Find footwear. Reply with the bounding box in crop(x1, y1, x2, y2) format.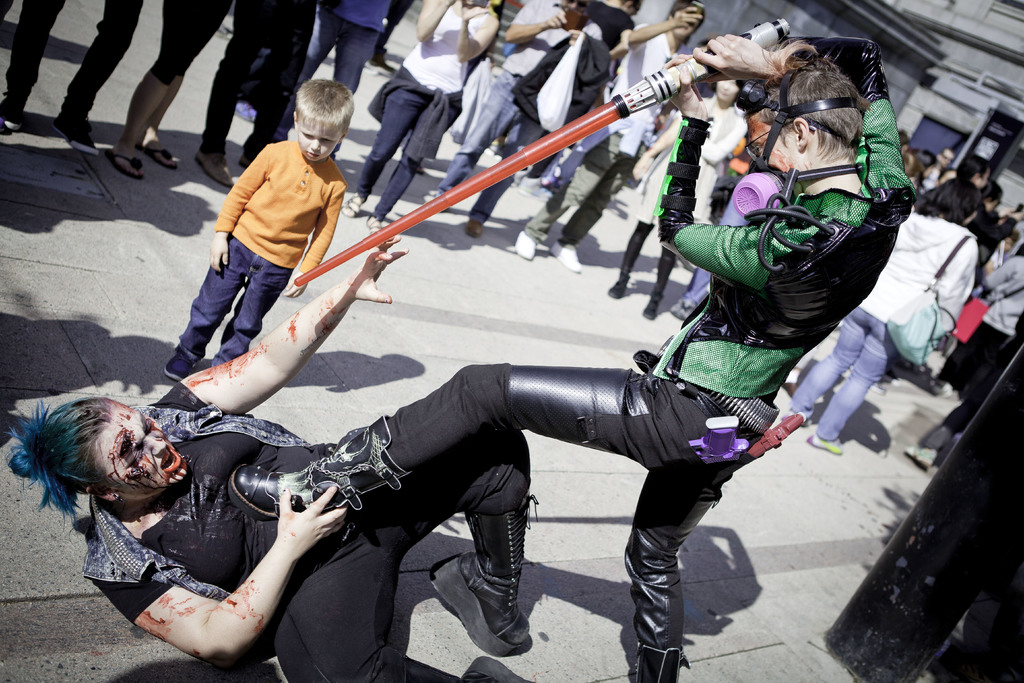
crop(425, 190, 442, 204).
